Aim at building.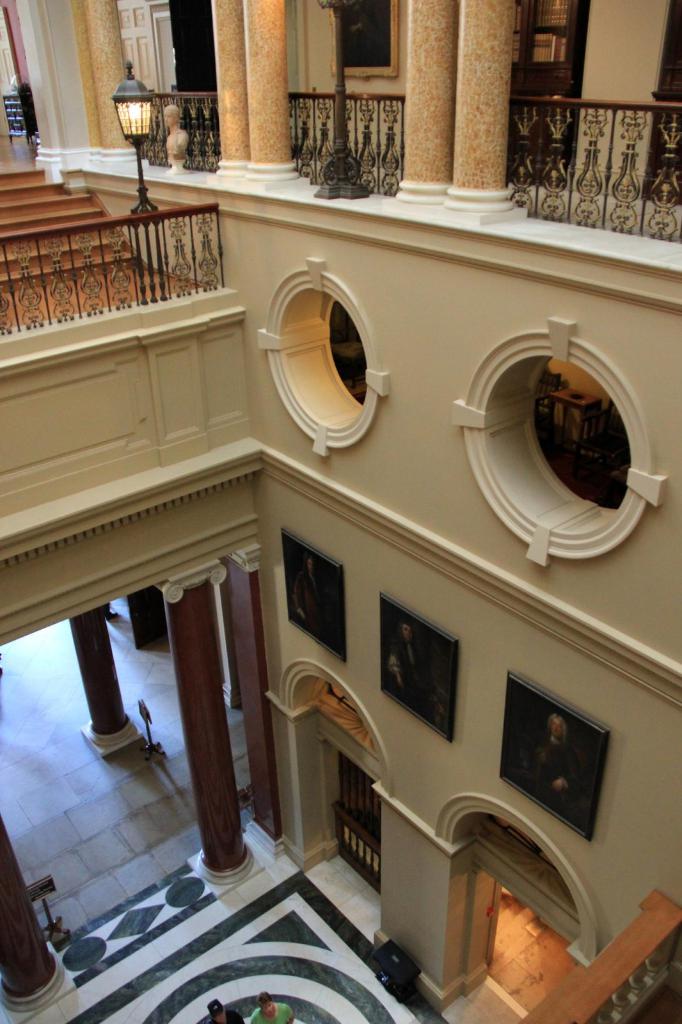
Aimed at 0,0,681,1023.
